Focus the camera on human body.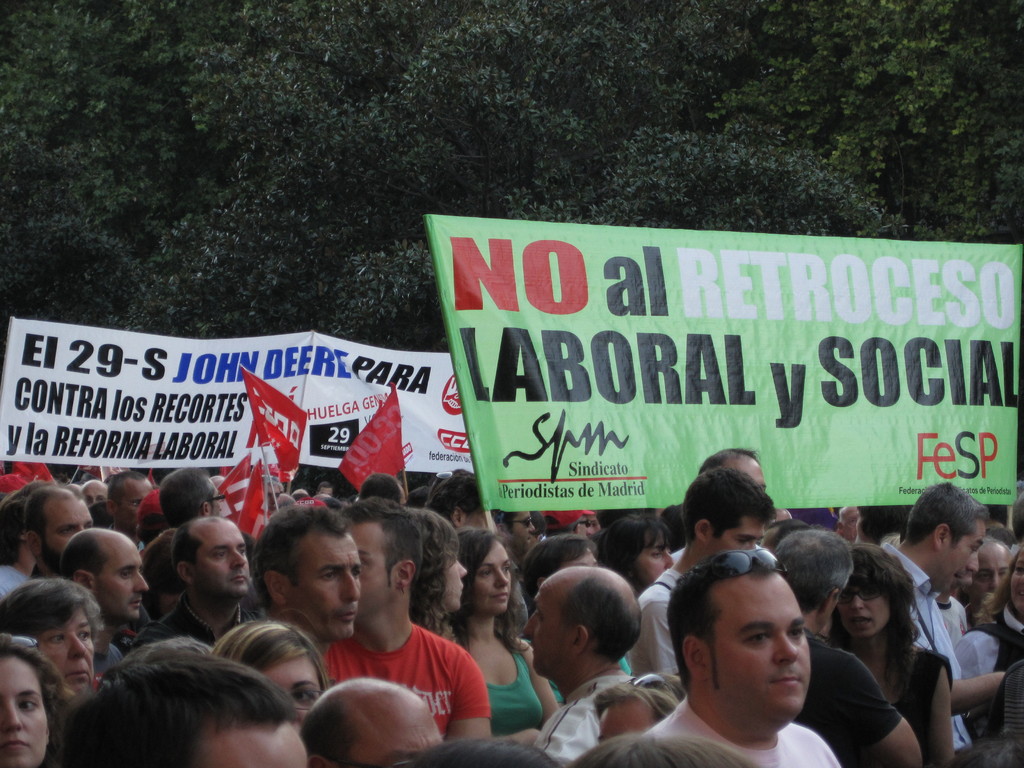
Focus region: 104/471/153/537.
